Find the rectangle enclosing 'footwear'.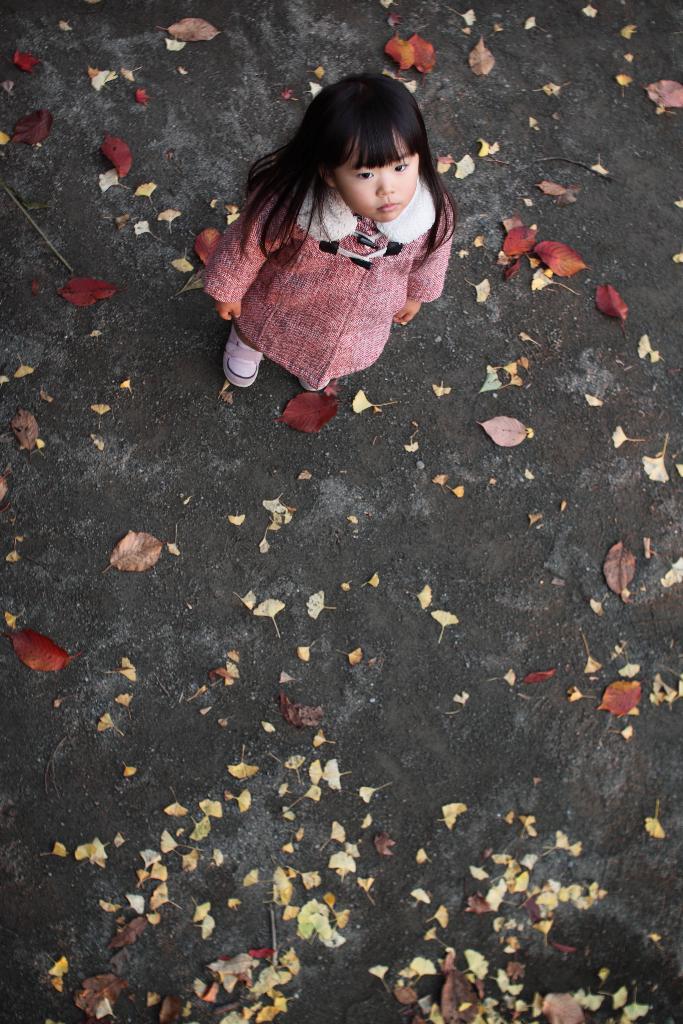
Rect(221, 324, 265, 389).
